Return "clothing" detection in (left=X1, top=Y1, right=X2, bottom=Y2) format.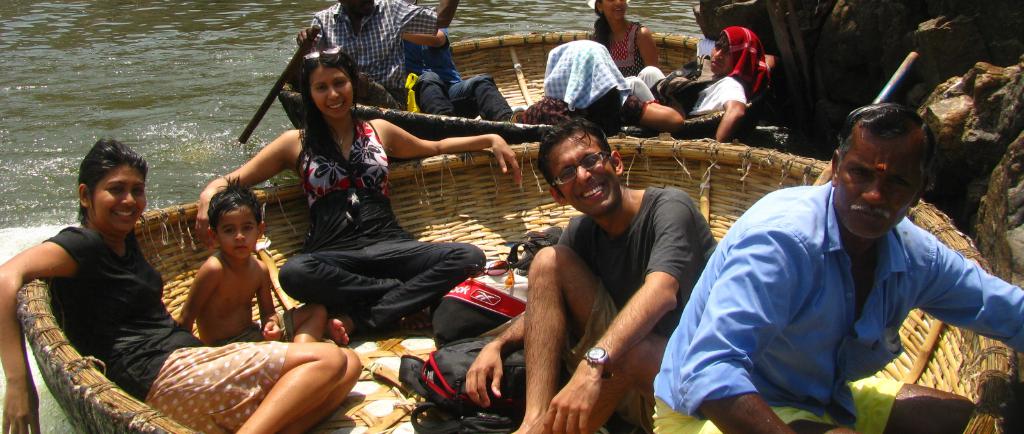
(left=311, top=0, right=444, bottom=109).
